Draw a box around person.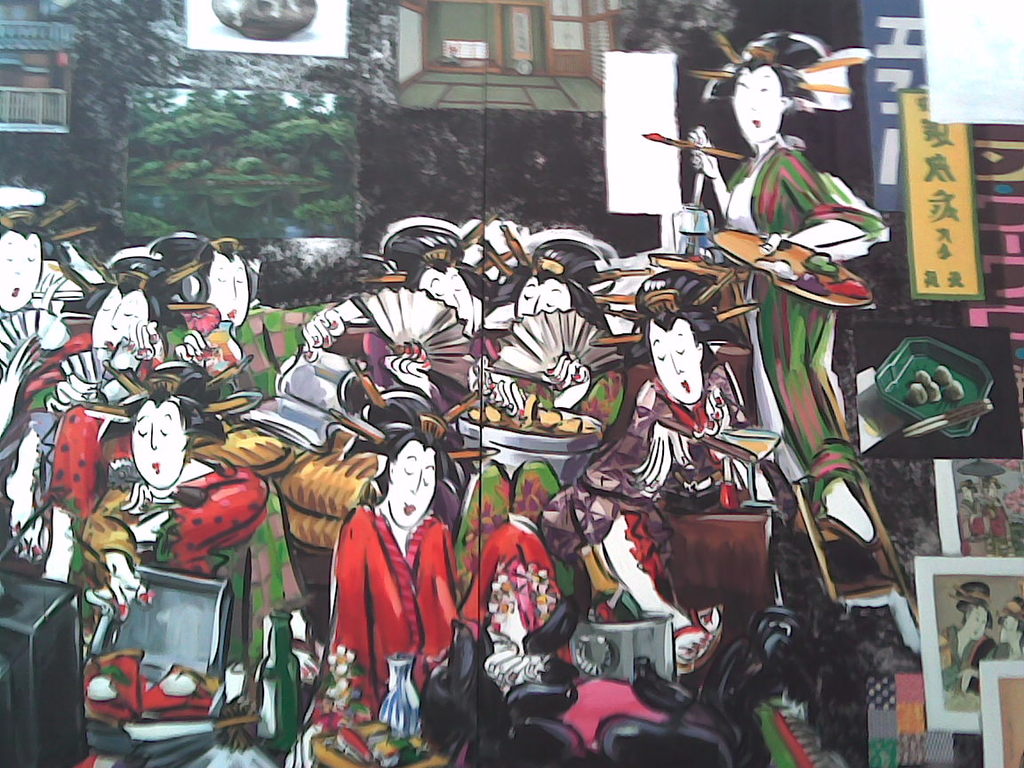
{"left": 331, "top": 428, "right": 455, "bottom": 728}.
